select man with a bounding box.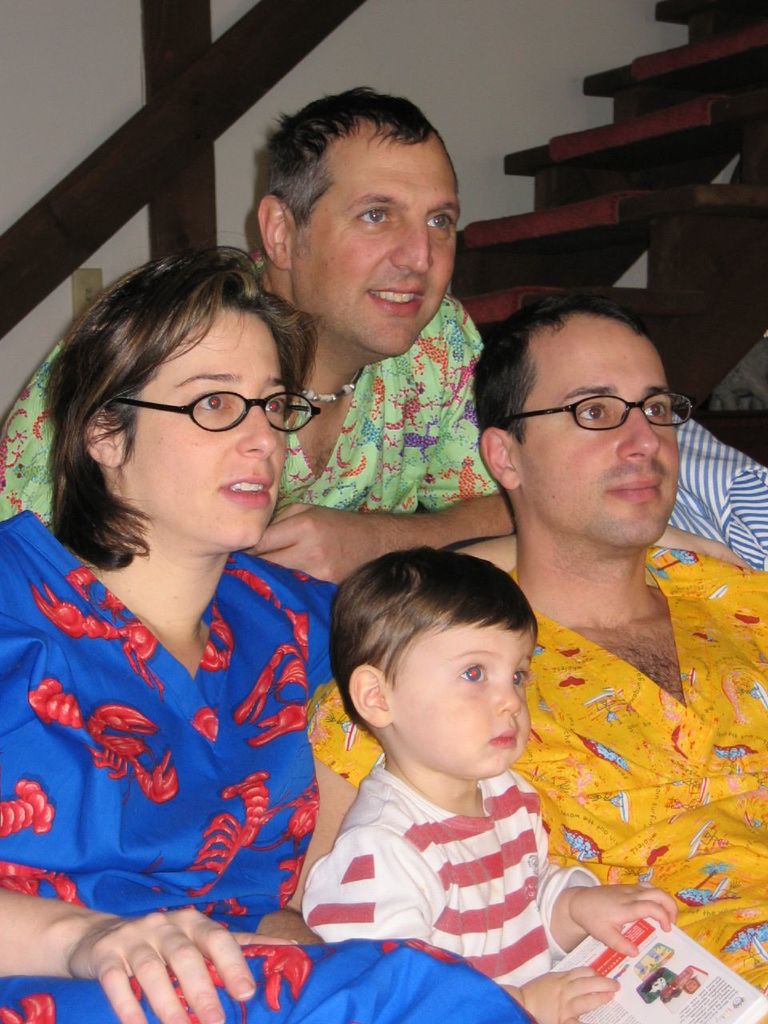
263, 294, 767, 1023.
